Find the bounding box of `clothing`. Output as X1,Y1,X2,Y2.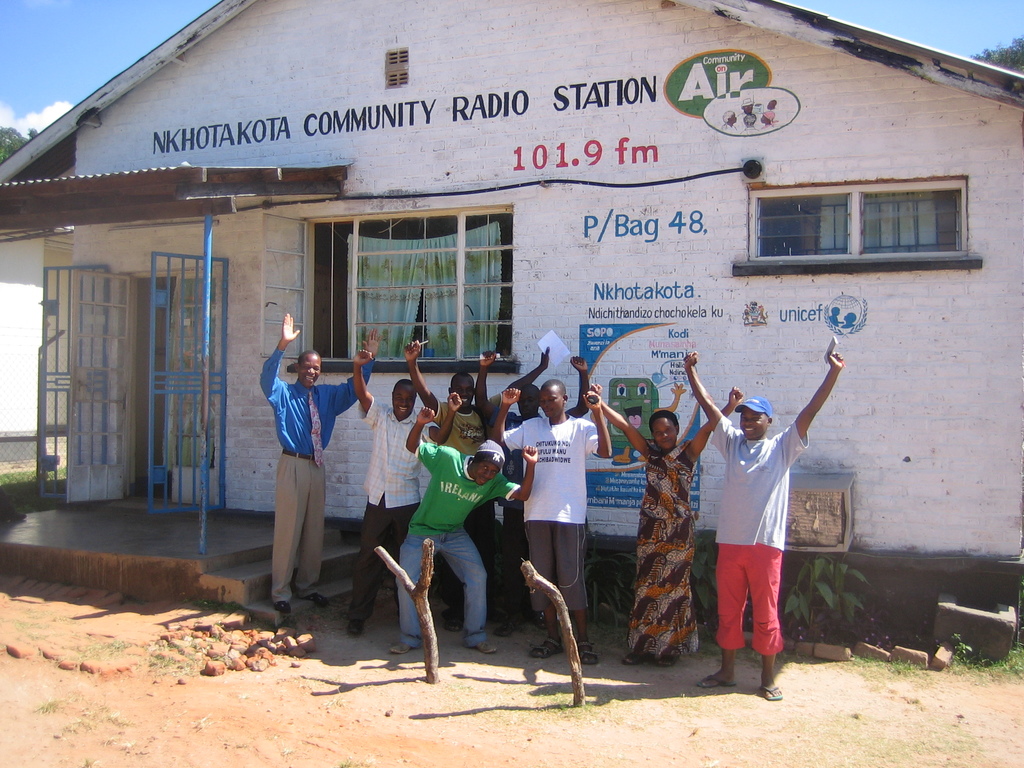
624,440,703,662.
